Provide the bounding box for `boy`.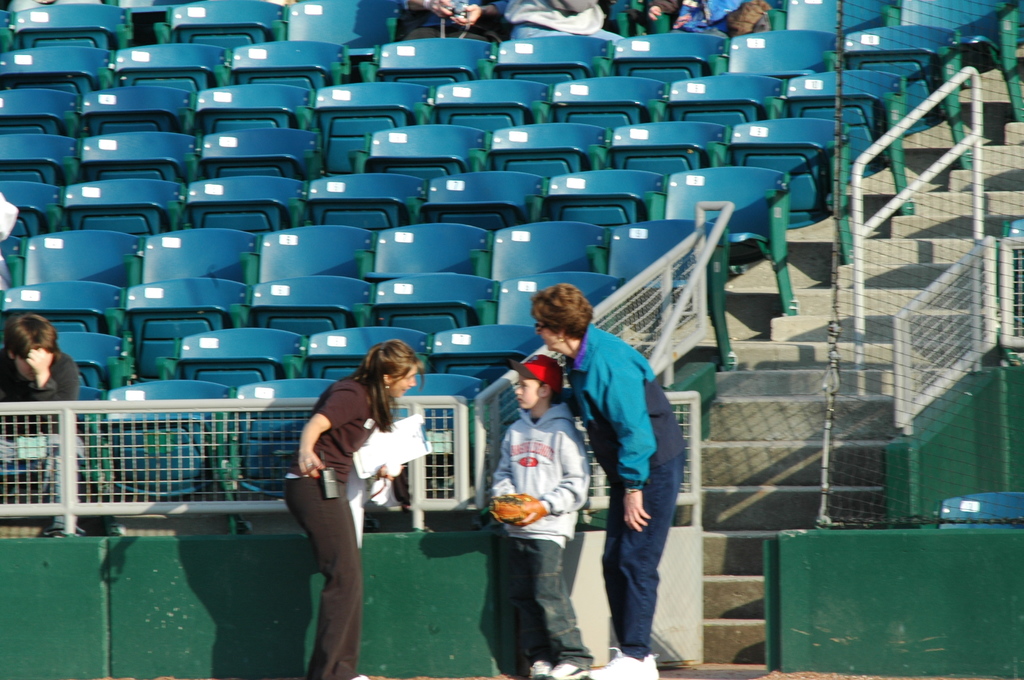
(484,353,607,679).
